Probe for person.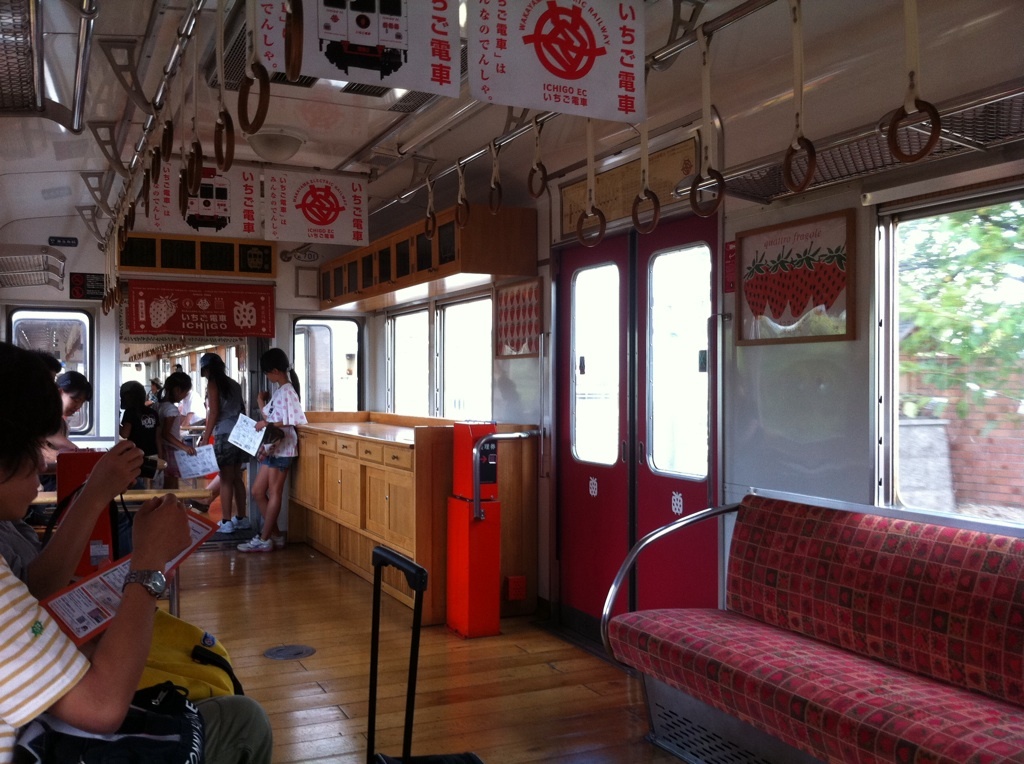
Probe result: region(0, 340, 270, 763).
